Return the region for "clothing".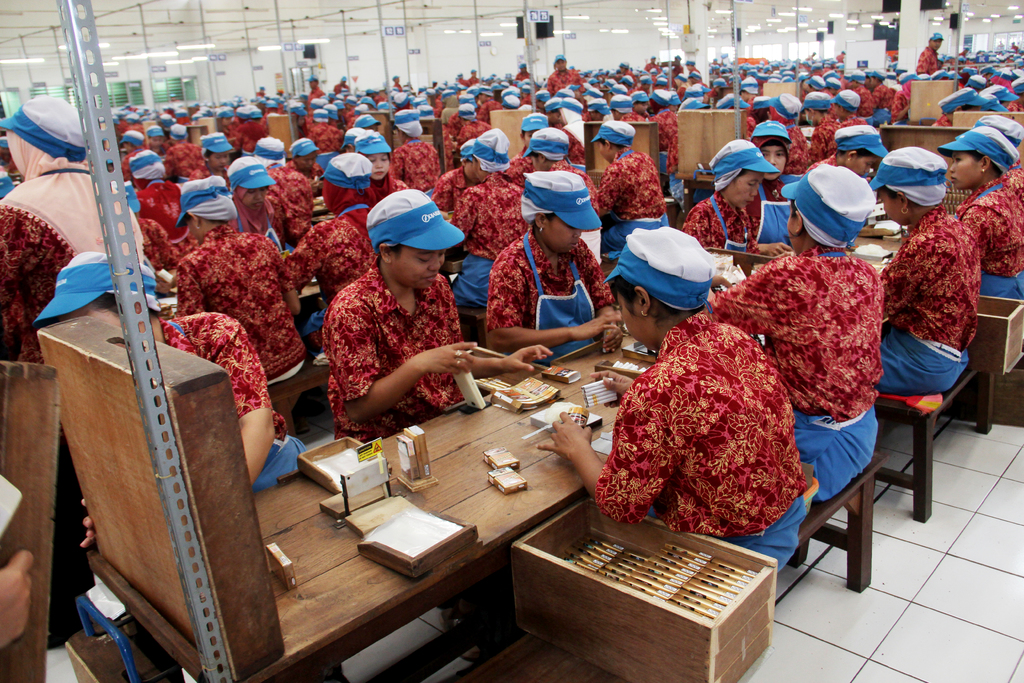
pyautogui.locateOnScreen(677, 81, 687, 99).
